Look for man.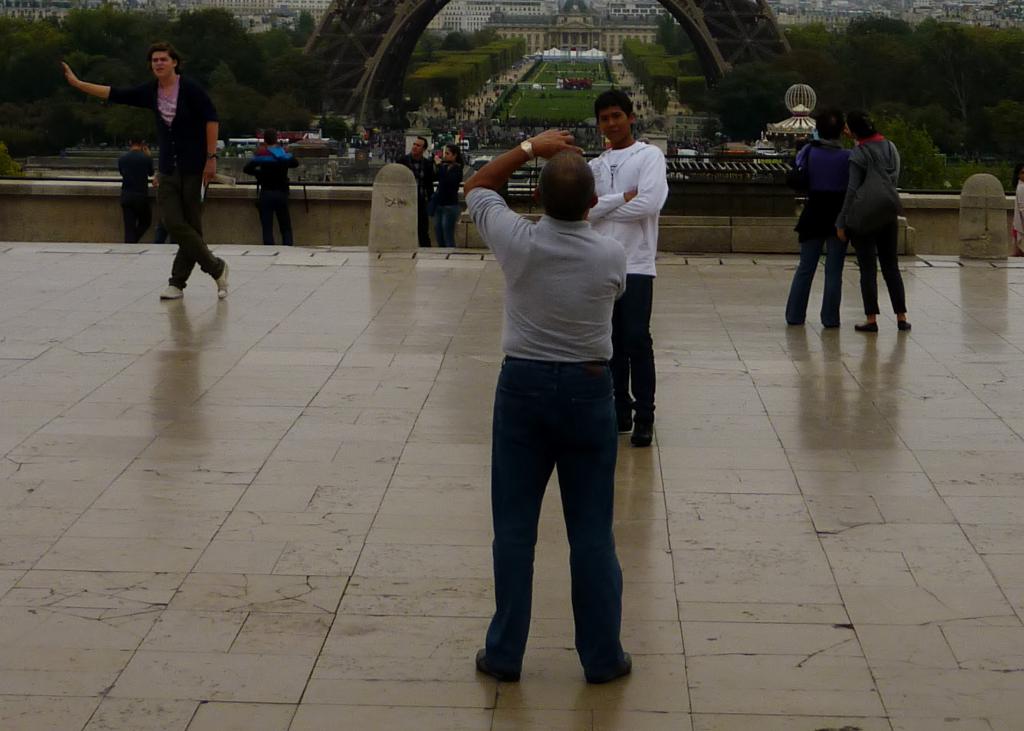
Found: (783, 108, 866, 328).
